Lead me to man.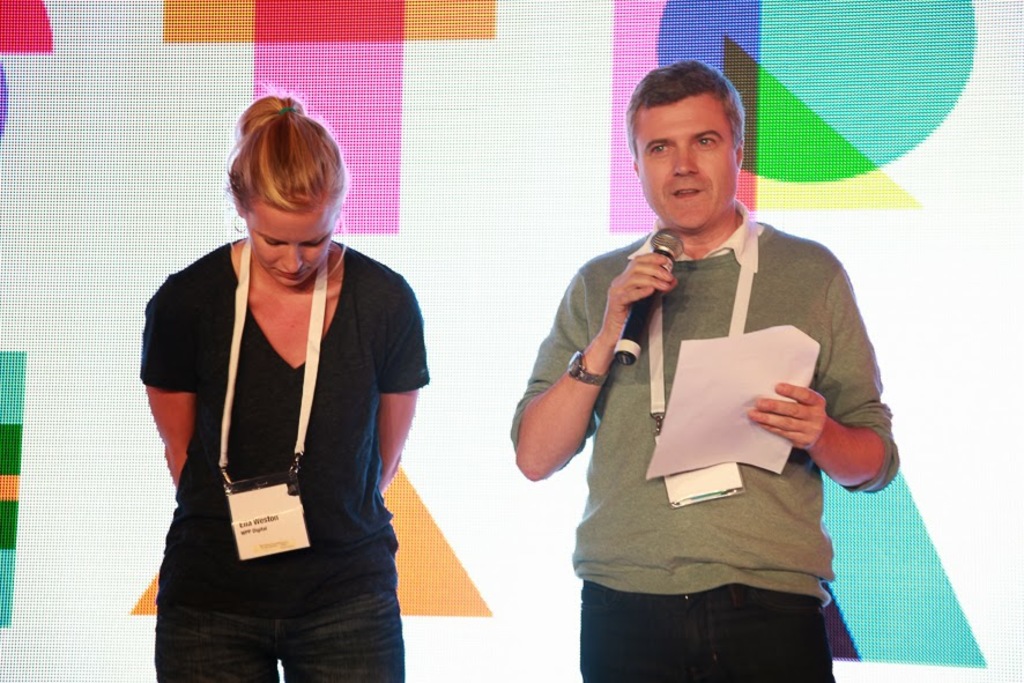
Lead to <region>505, 61, 907, 661</region>.
